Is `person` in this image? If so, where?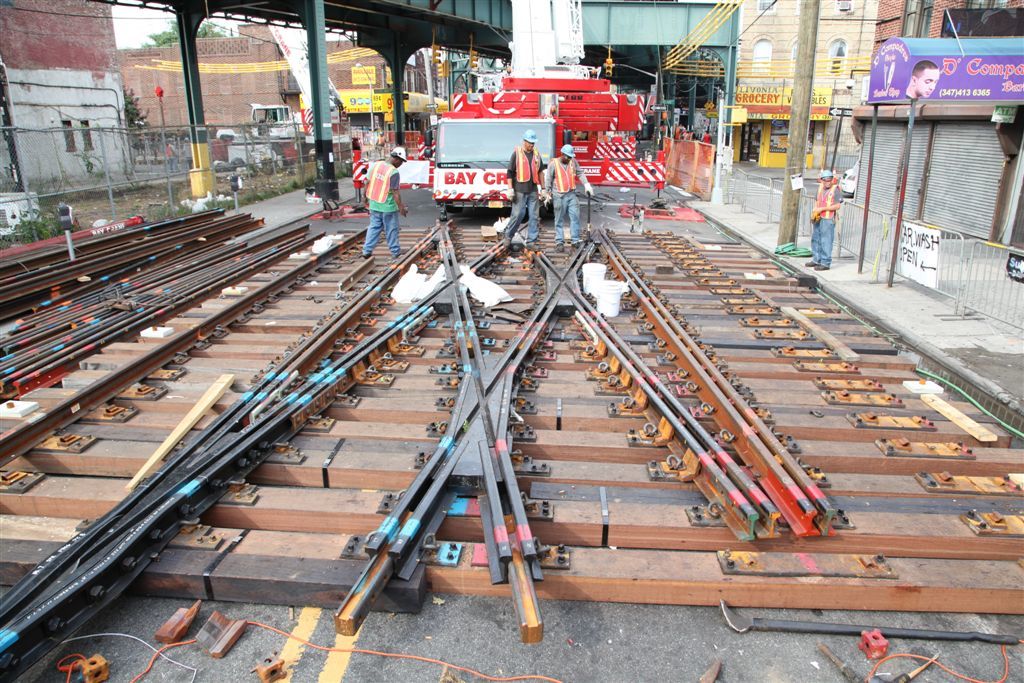
Yes, at <bbox>545, 141, 595, 252</bbox>.
